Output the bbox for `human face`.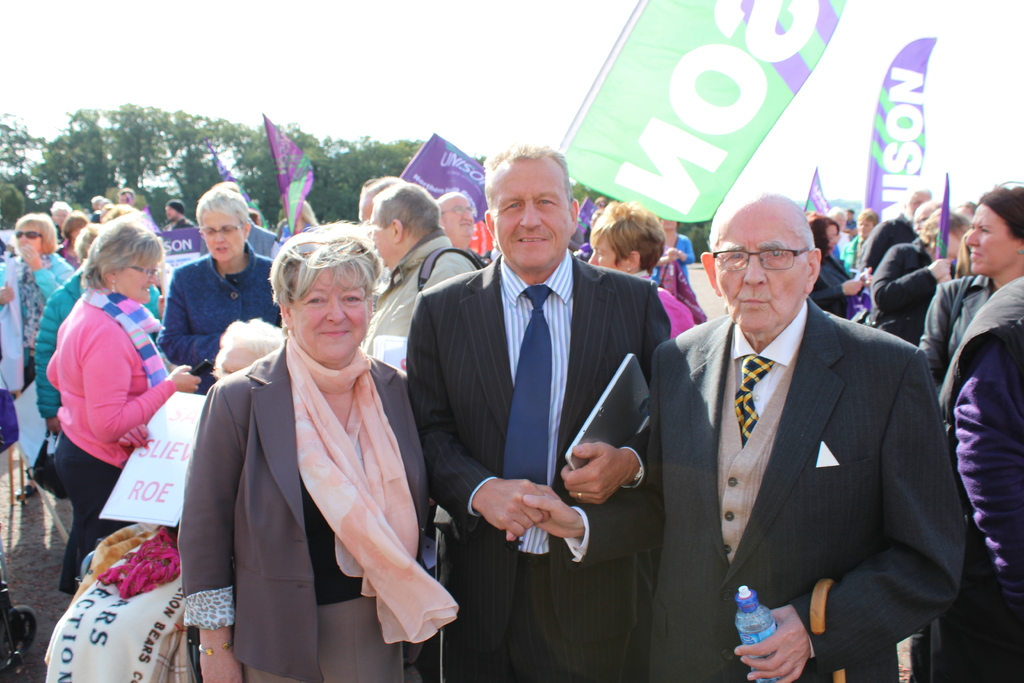
rect(586, 230, 625, 272).
